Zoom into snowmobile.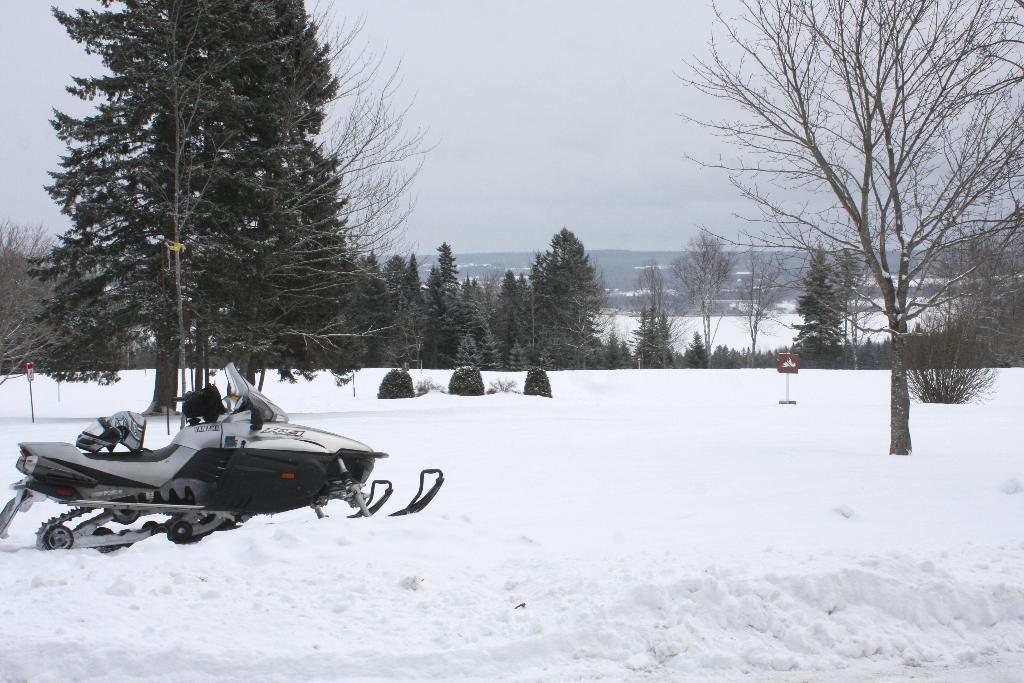
Zoom target: bbox=[0, 361, 447, 551].
